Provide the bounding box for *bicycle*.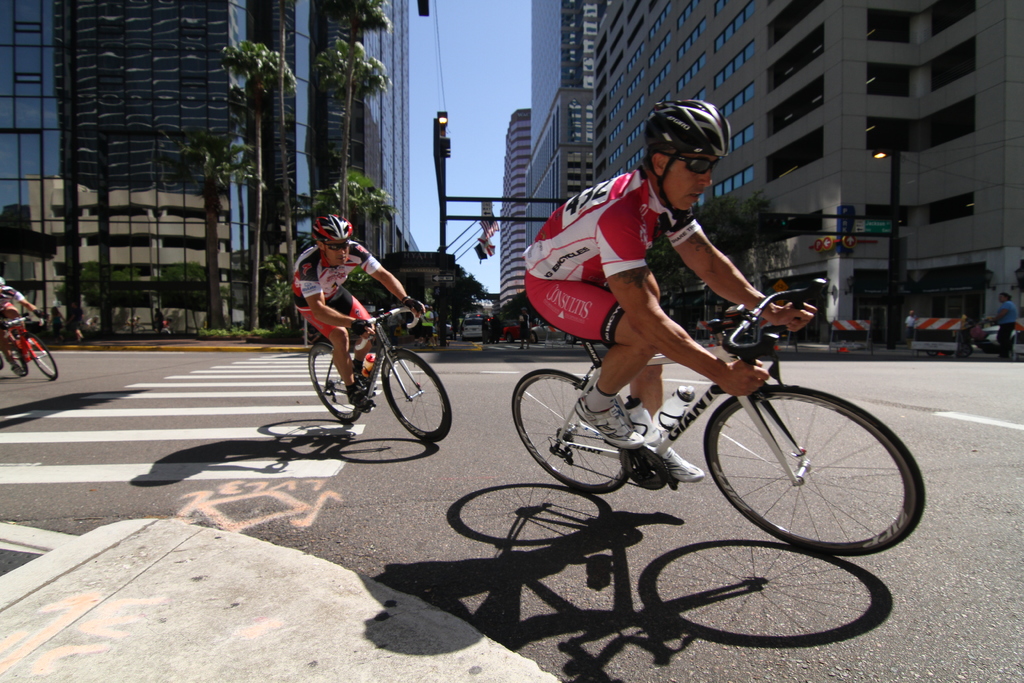
<box>300,283,444,437</box>.
